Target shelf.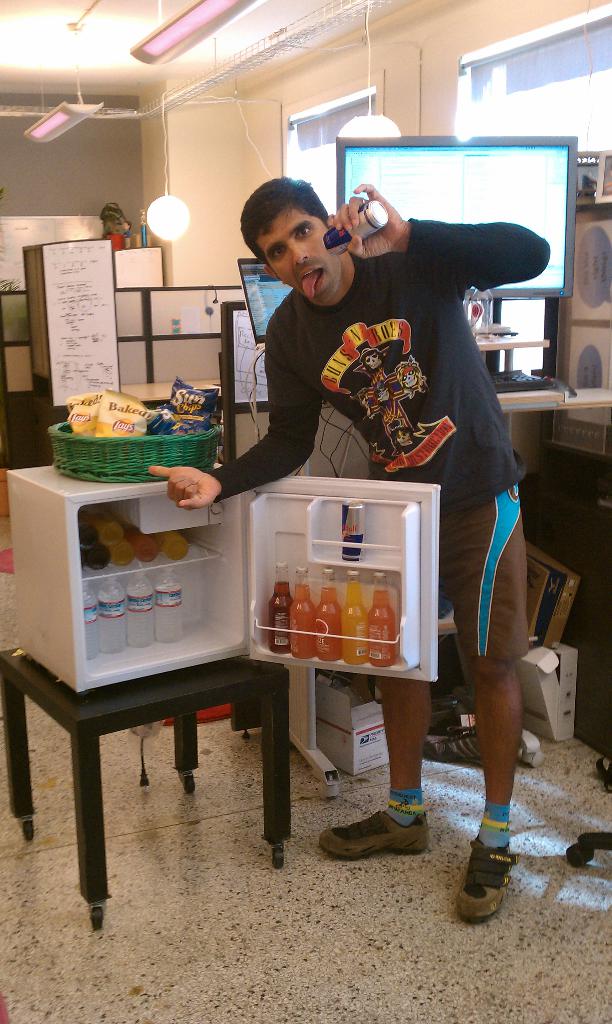
Target region: 72 552 237 671.
